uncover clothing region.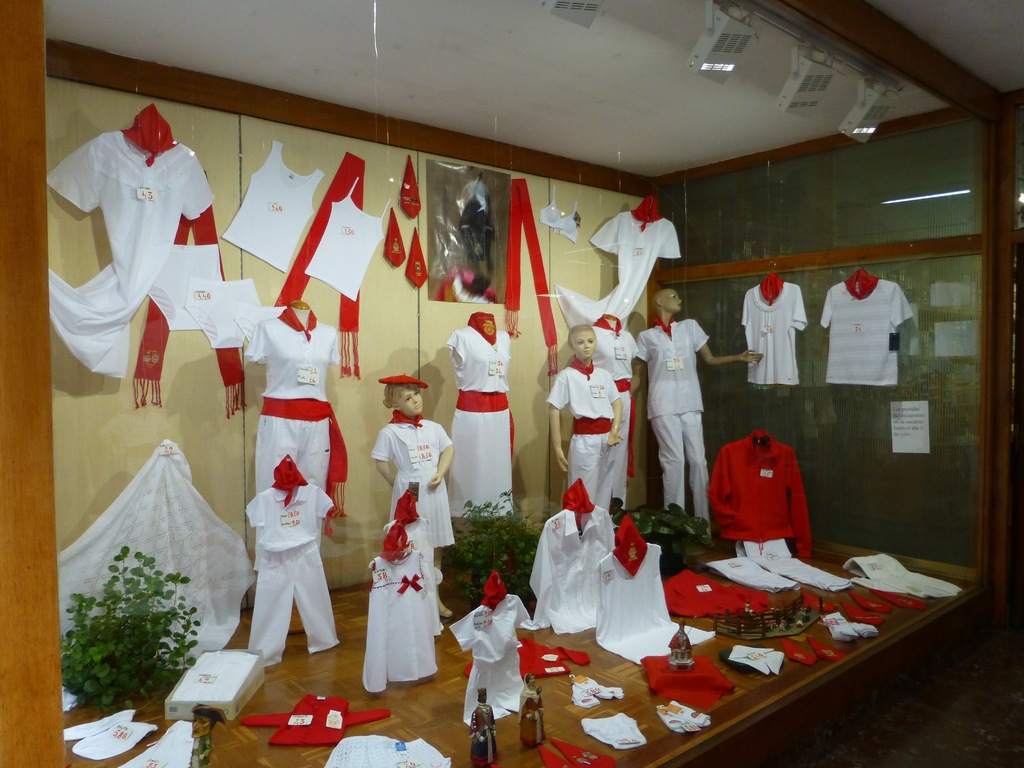
Uncovered: rect(708, 557, 799, 594).
